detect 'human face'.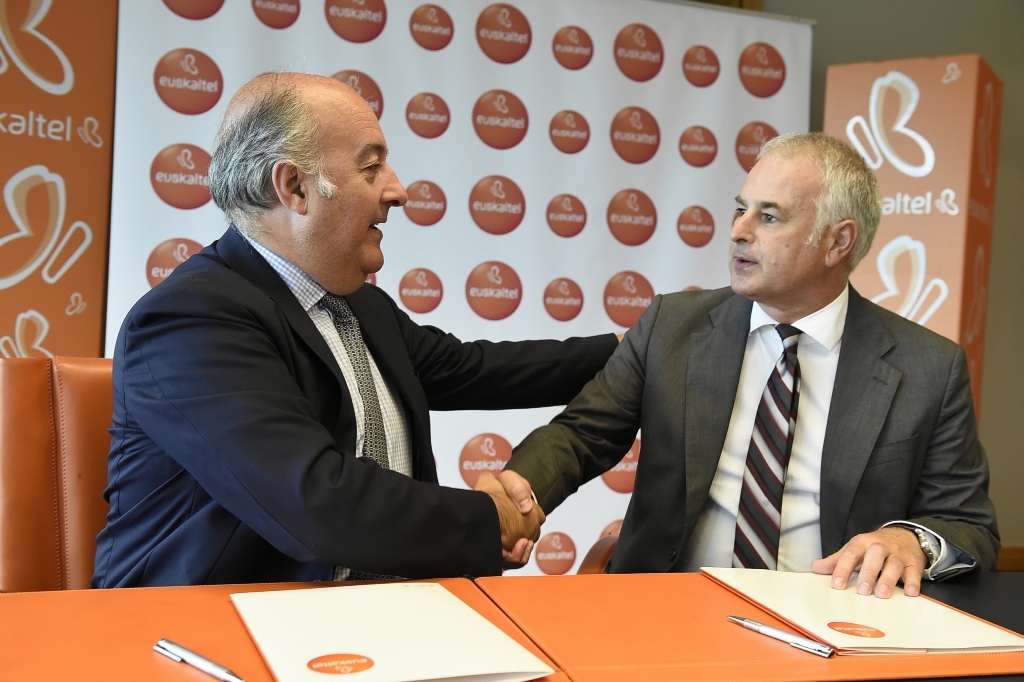
Detected at [left=311, top=96, right=410, bottom=283].
